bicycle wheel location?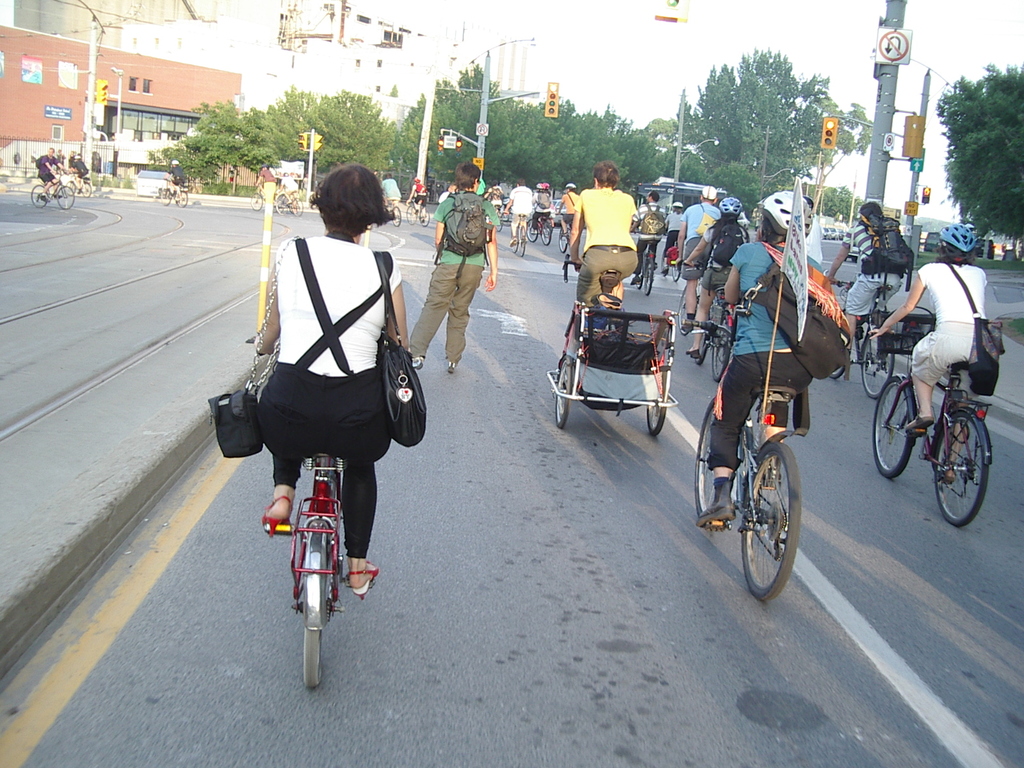
bbox(157, 188, 172, 204)
